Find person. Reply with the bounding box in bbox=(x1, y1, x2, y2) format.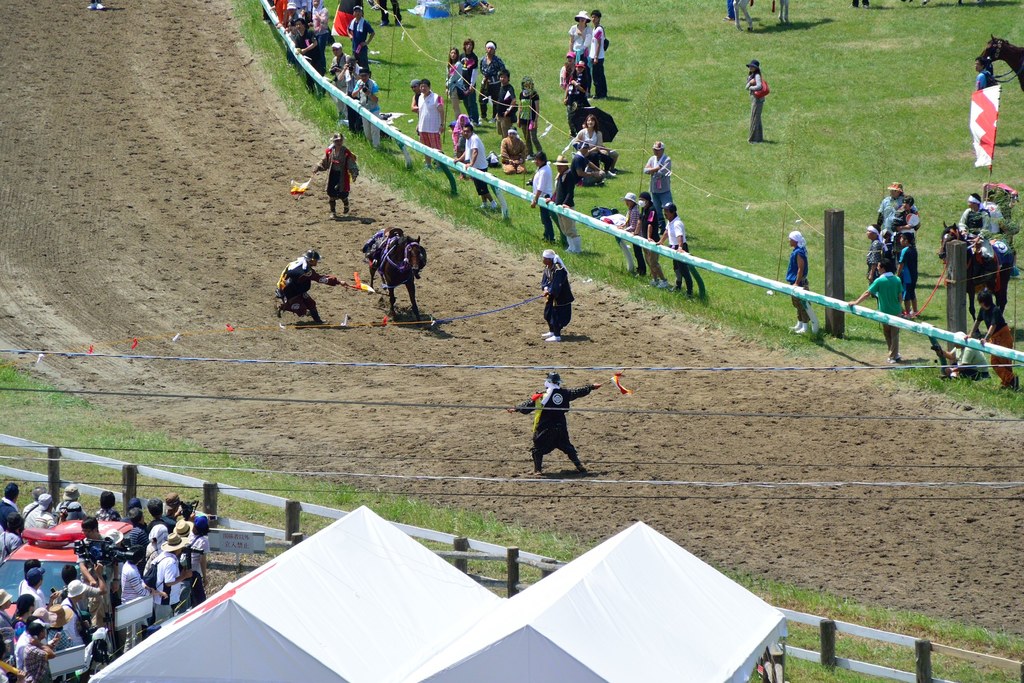
bbox=(495, 69, 524, 127).
